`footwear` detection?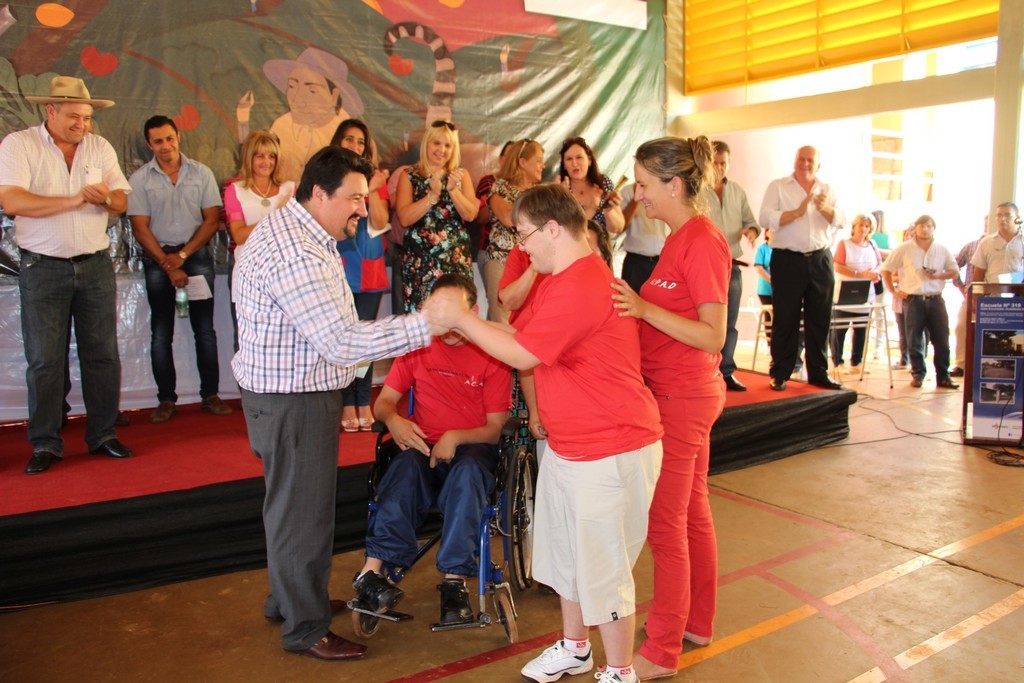
select_region(908, 375, 919, 389)
